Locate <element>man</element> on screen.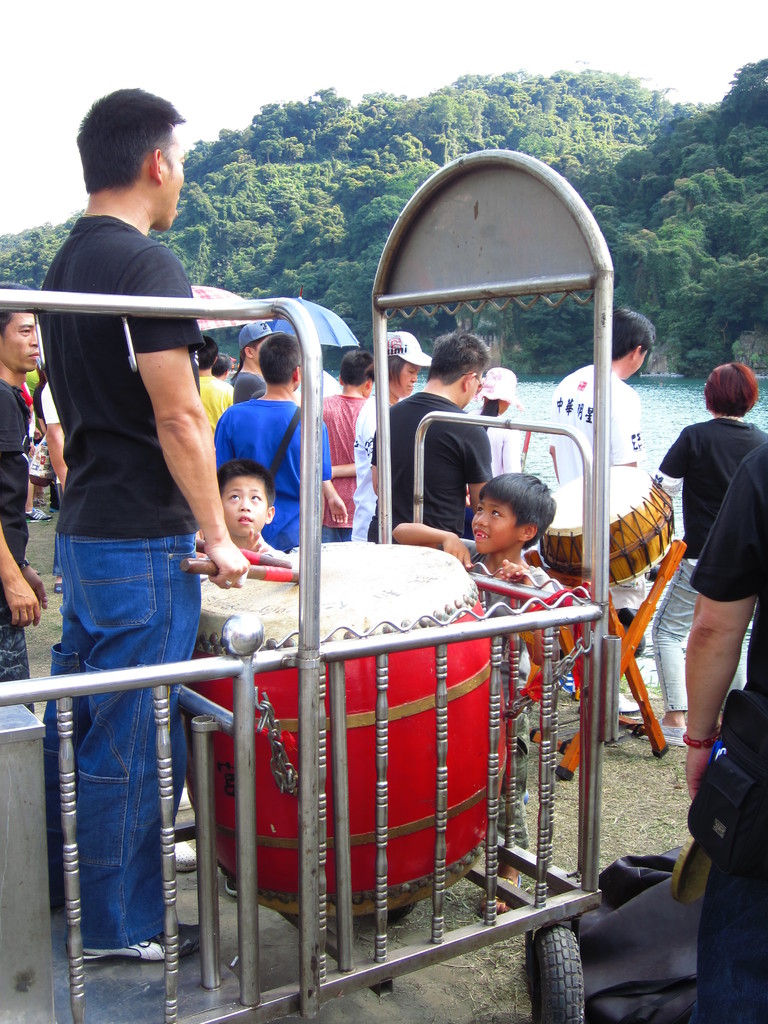
On screen at locate(544, 308, 655, 652).
